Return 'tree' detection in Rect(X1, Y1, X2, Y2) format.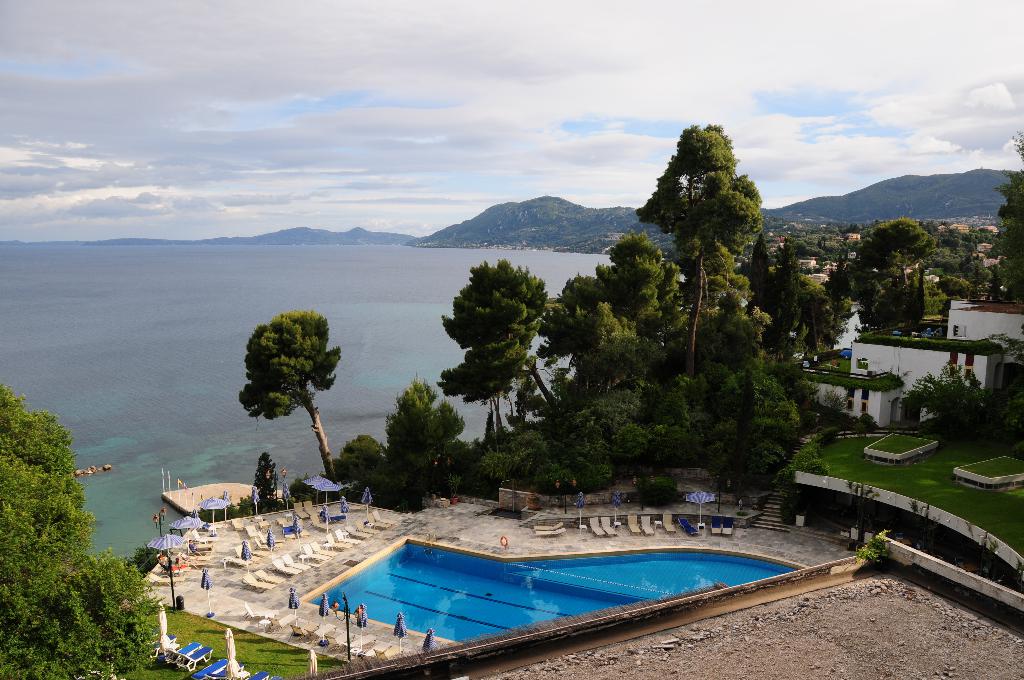
Rect(435, 254, 550, 460).
